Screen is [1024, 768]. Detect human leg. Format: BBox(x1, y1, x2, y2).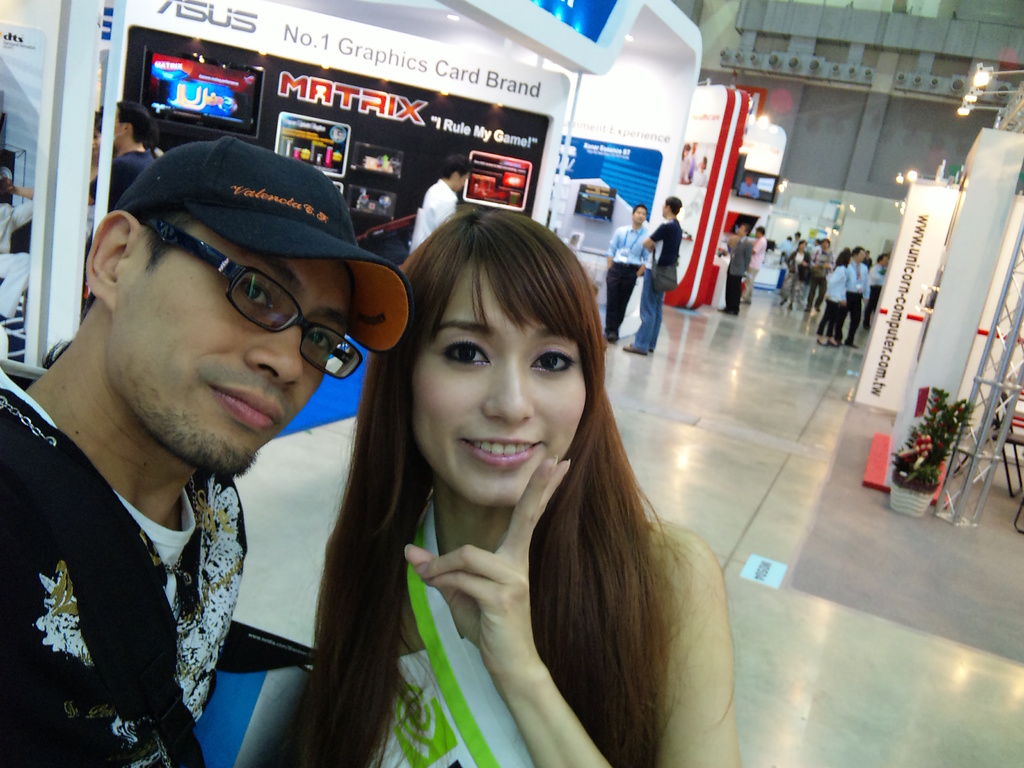
BBox(846, 294, 863, 351).
